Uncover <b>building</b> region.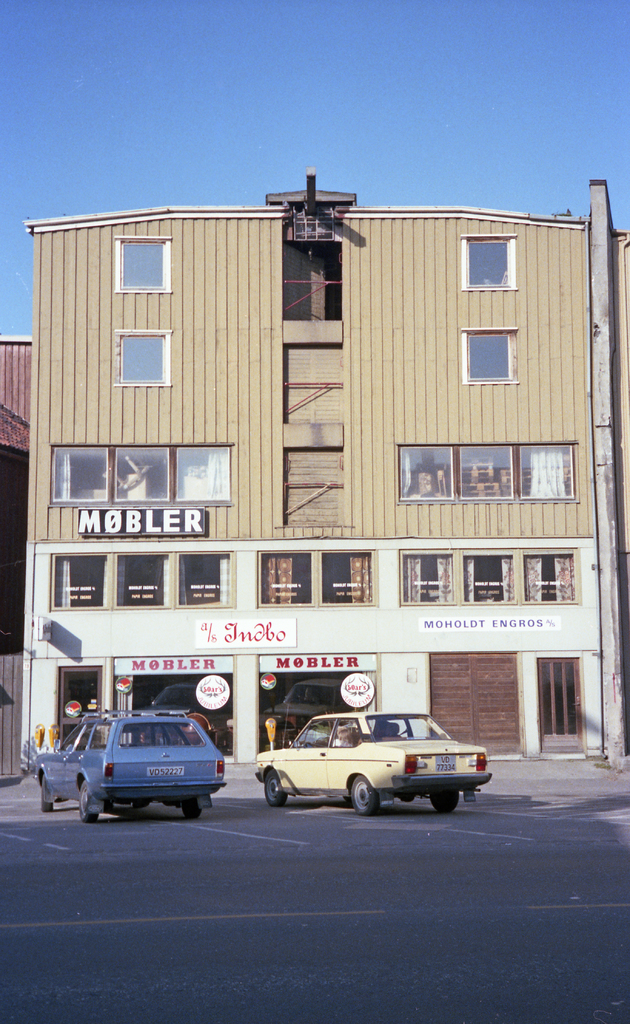
Uncovered: 22:170:595:764.
